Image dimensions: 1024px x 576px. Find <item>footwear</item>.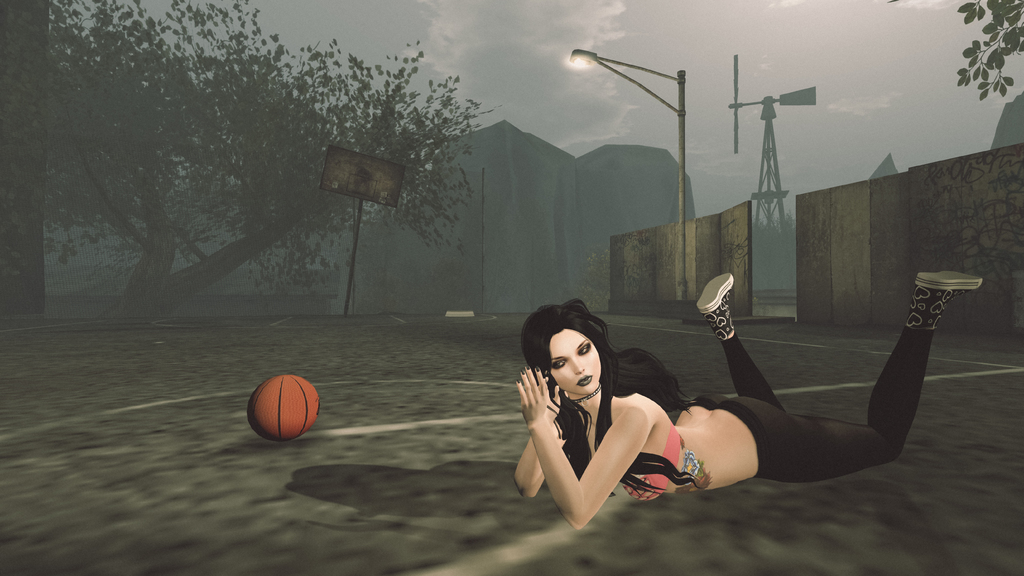
<box>696,277,751,360</box>.
